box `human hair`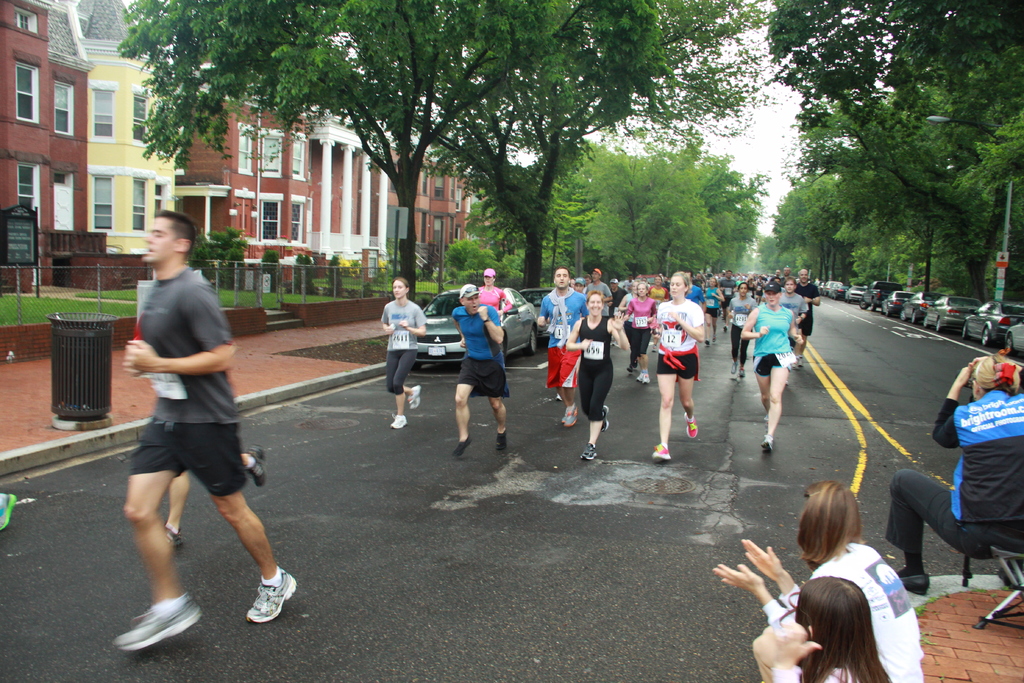
bbox=(818, 575, 901, 682)
